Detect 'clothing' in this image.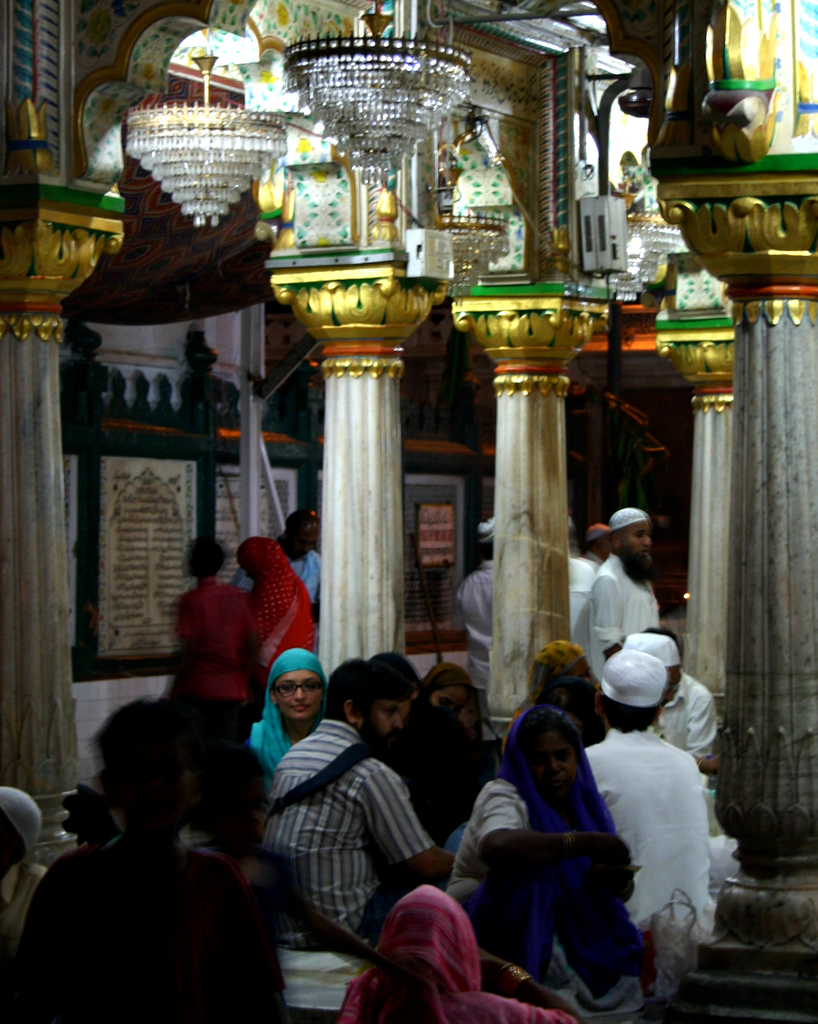
Detection: [x1=345, y1=904, x2=568, y2=1023].
